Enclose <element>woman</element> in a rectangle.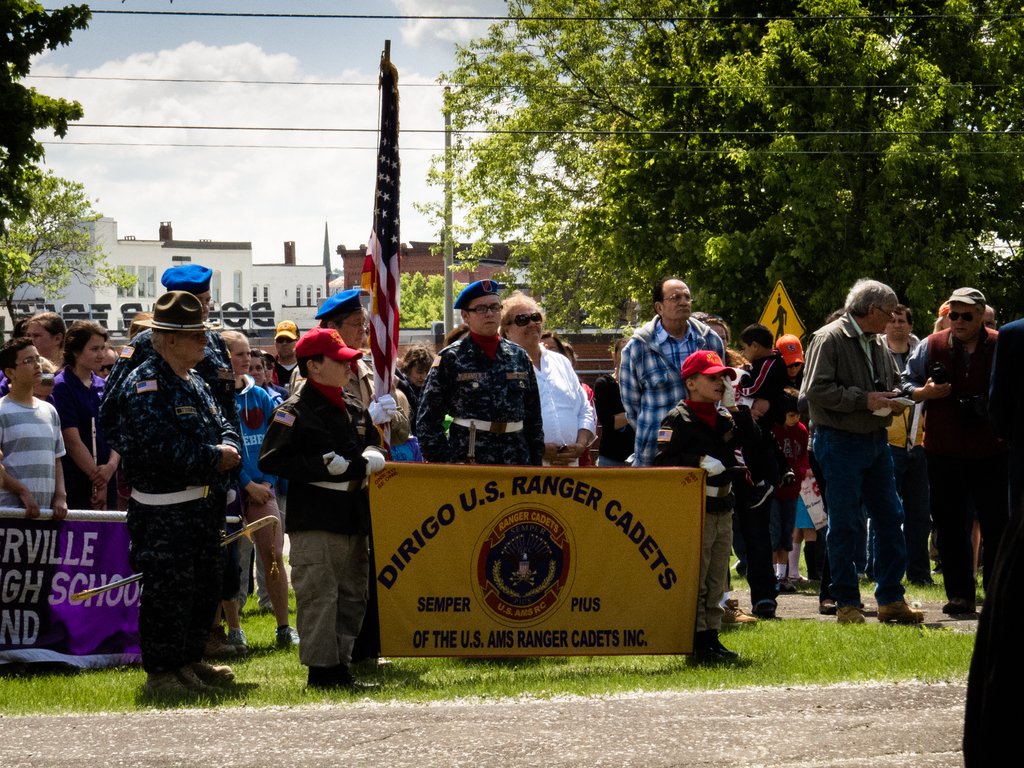
crop(56, 321, 132, 516).
